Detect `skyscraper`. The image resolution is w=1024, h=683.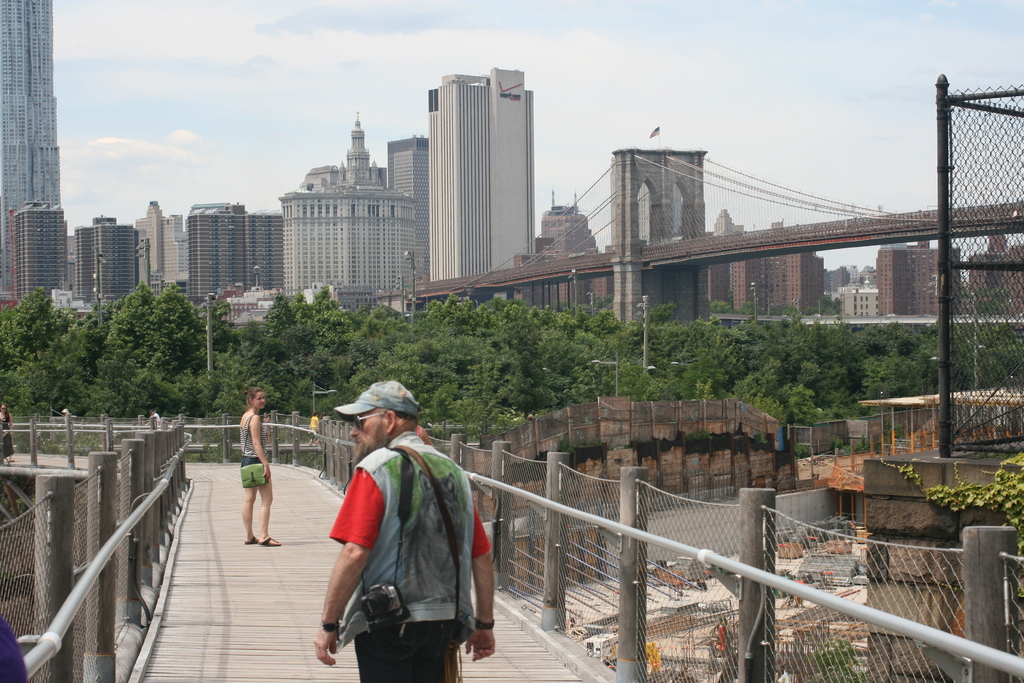
[428,60,532,302].
